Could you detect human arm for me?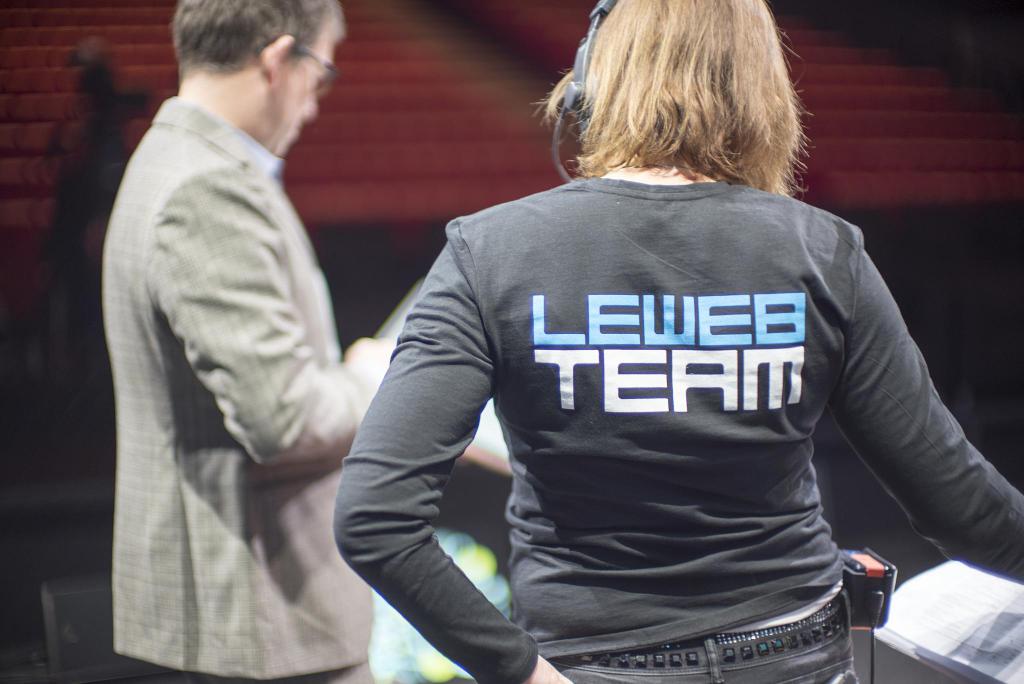
Detection result: left=326, top=238, right=576, bottom=683.
